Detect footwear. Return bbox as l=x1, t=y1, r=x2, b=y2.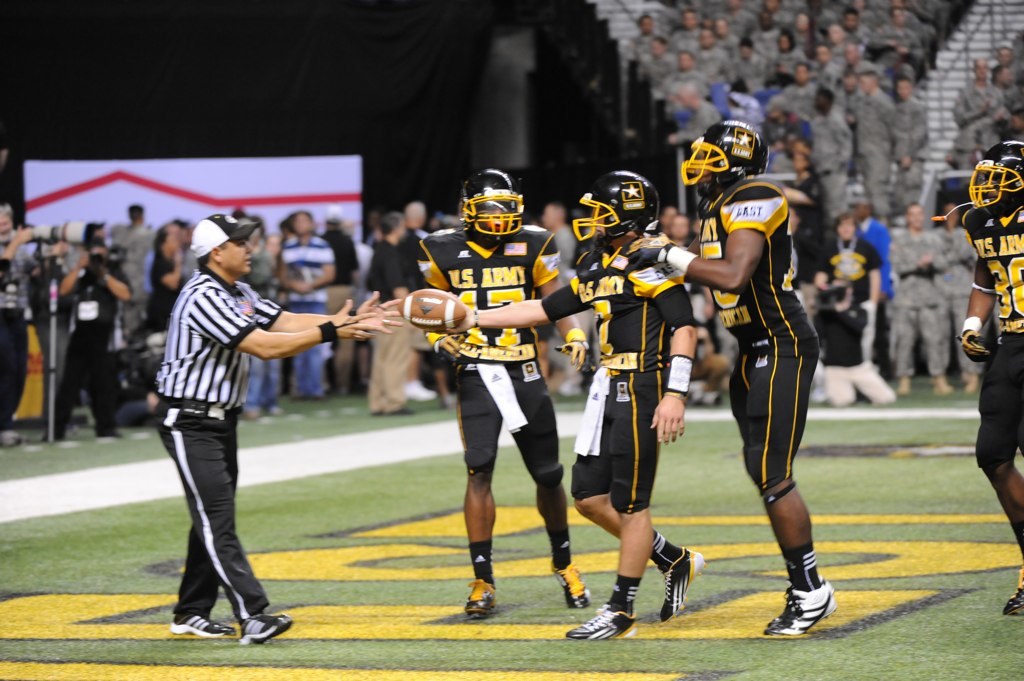
l=656, t=544, r=705, b=625.
